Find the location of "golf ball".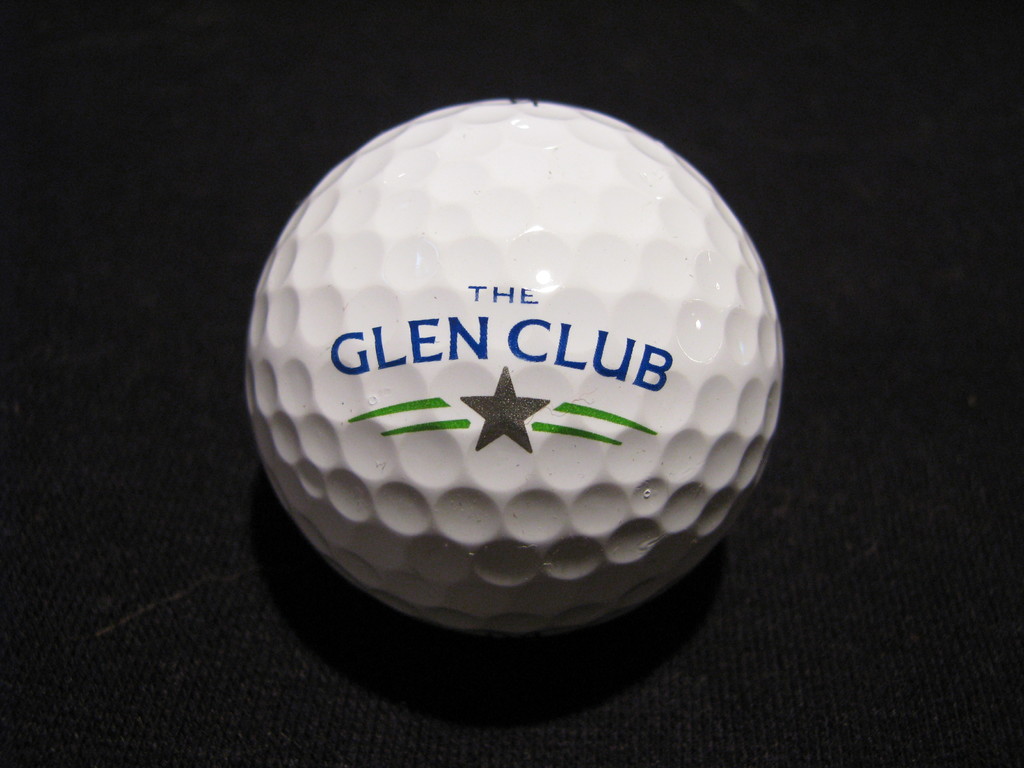
Location: (228,86,786,640).
